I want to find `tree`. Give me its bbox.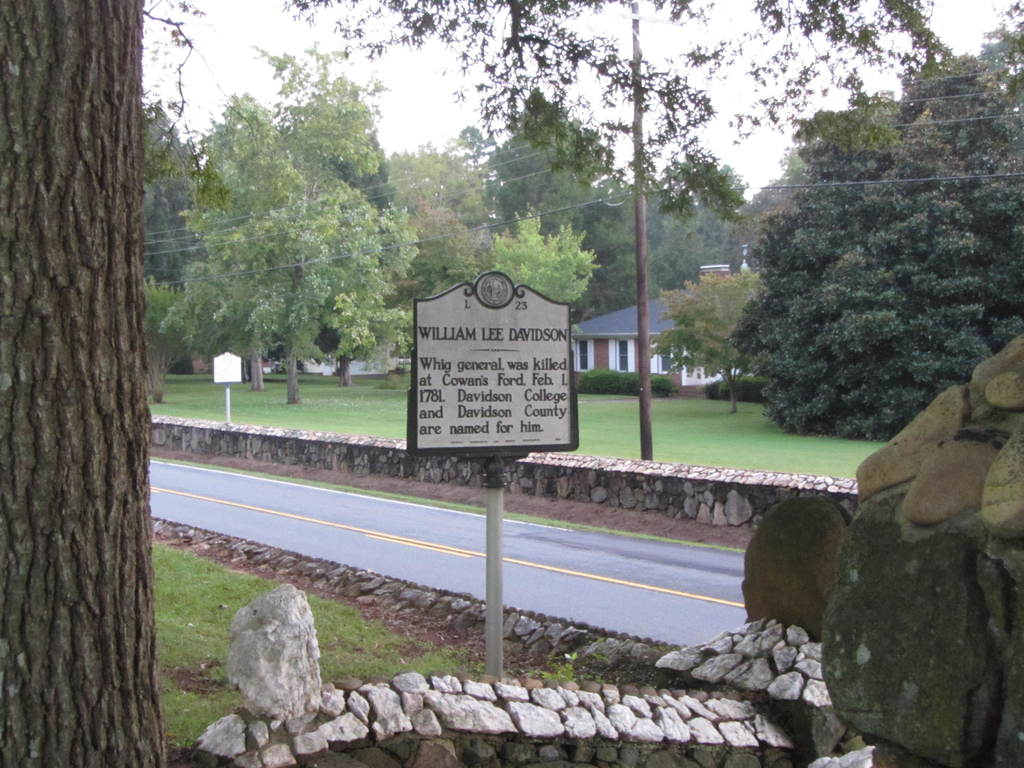
<box>13,7,196,717</box>.
